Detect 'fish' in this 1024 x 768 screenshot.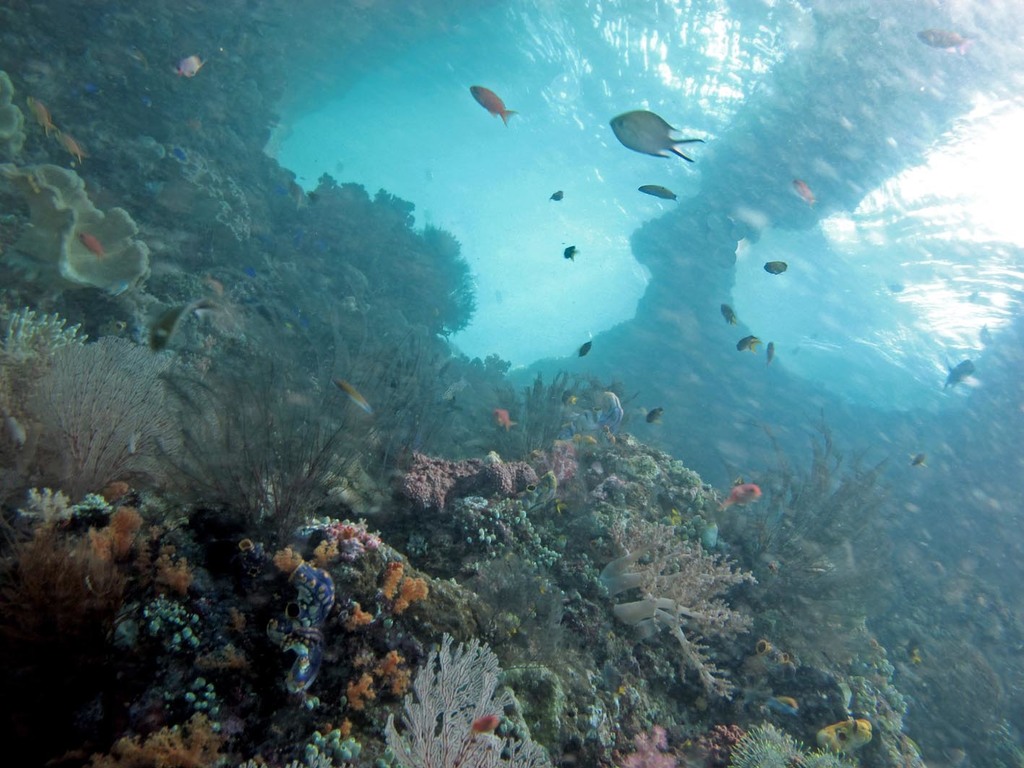
Detection: x1=603, y1=91, x2=723, y2=167.
